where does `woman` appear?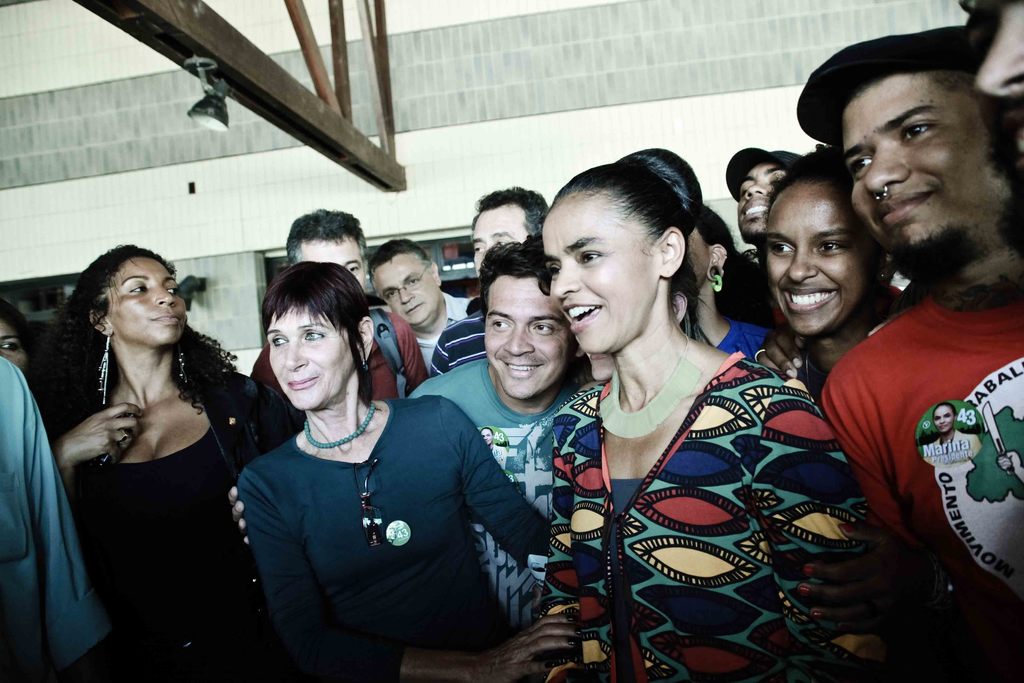
Appears at 239, 259, 582, 682.
